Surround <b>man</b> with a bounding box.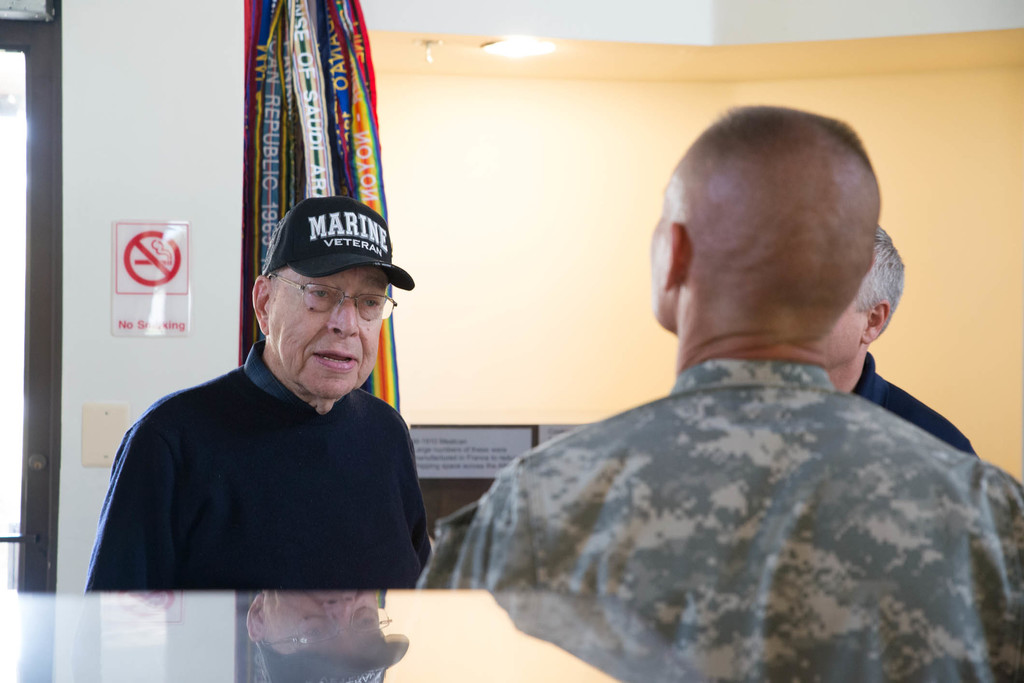
Rect(410, 105, 1023, 682).
